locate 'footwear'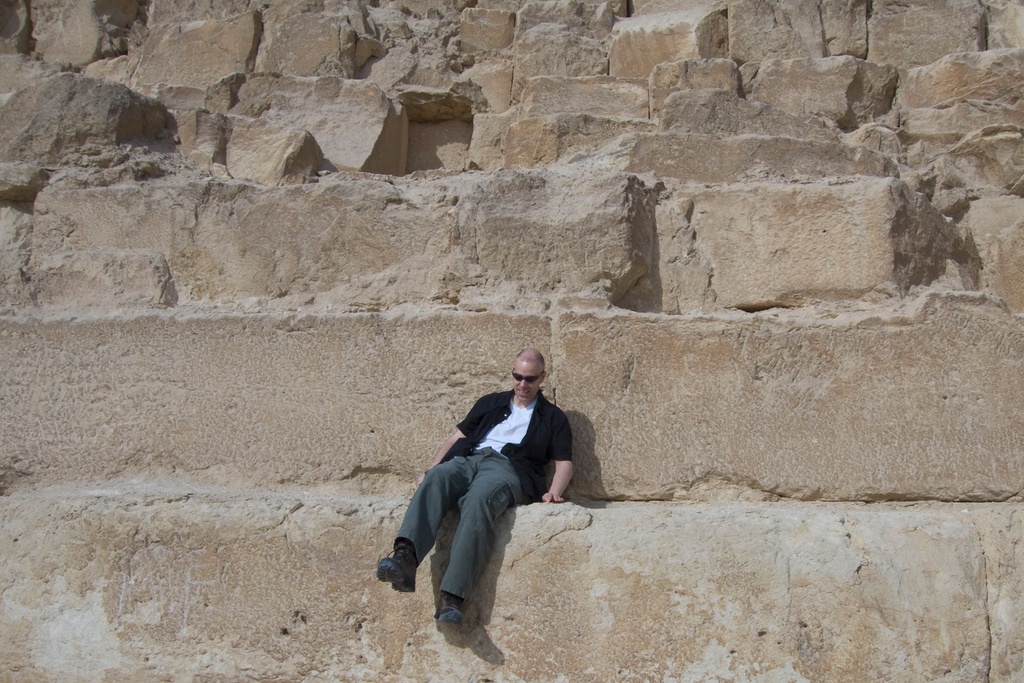
{"left": 435, "top": 590, "right": 466, "bottom": 626}
